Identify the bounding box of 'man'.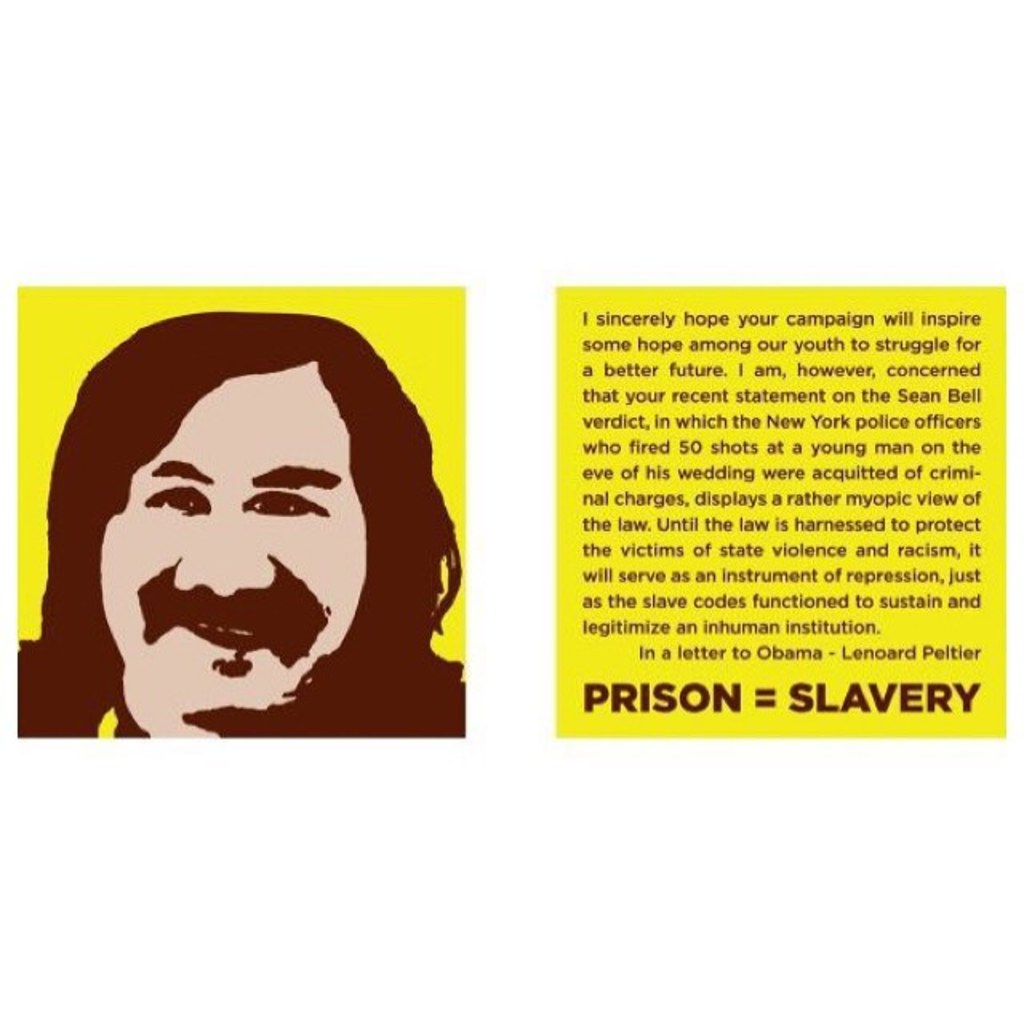
box(14, 310, 469, 741).
